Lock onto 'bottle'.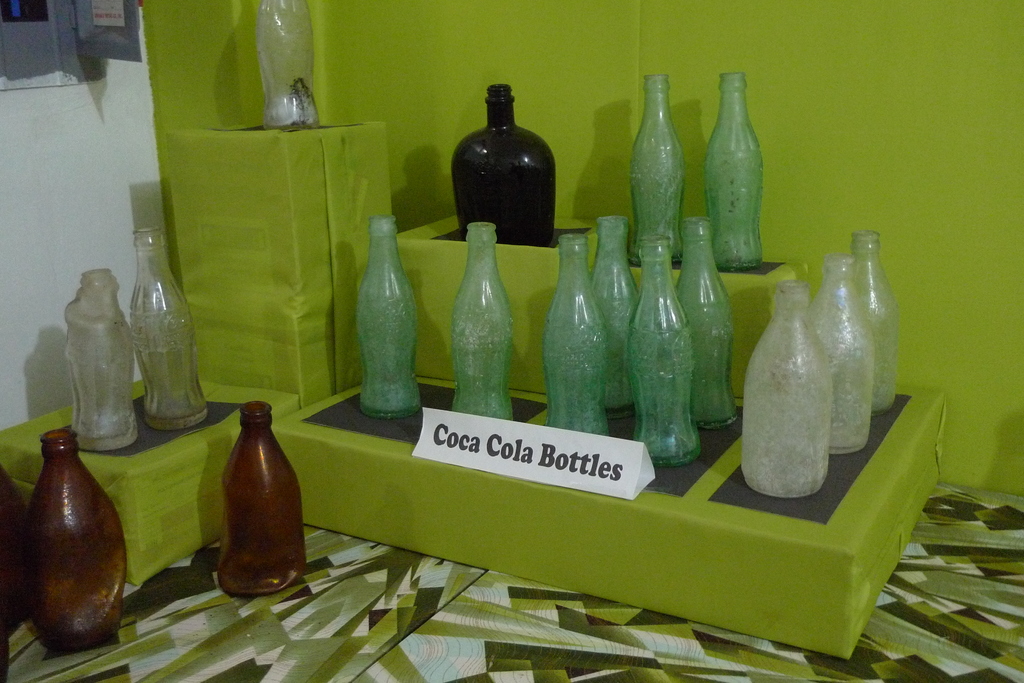
Locked: left=702, top=72, right=761, bottom=264.
